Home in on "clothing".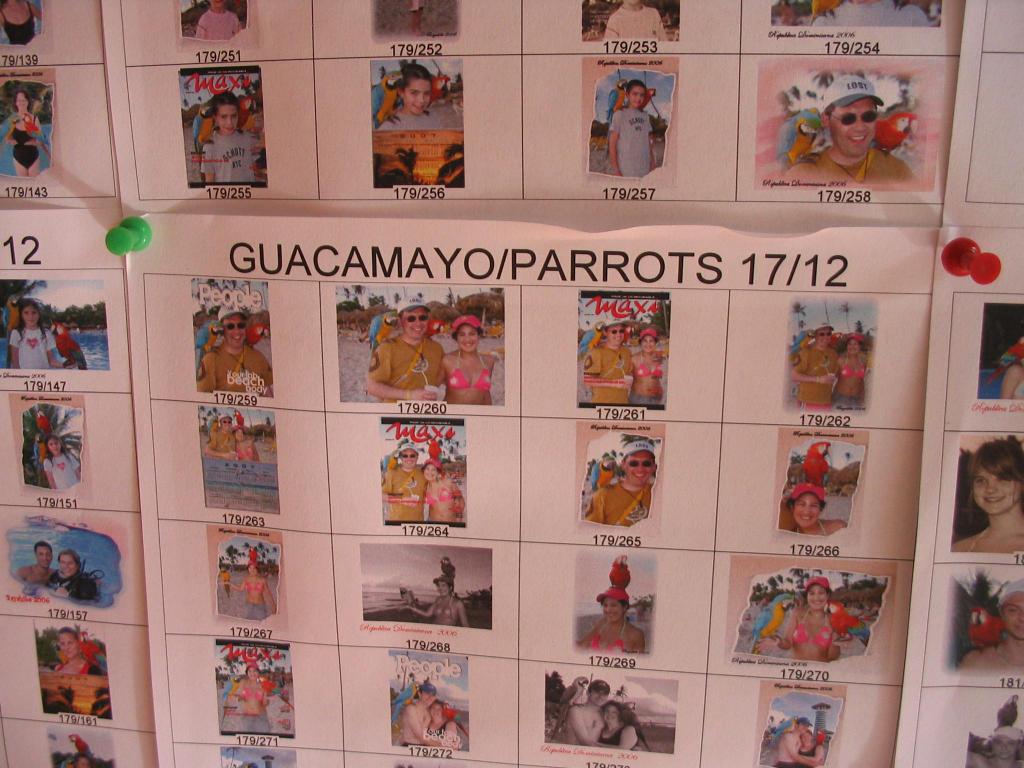
Homed in at bbox=(366, 335, 451, 400).
